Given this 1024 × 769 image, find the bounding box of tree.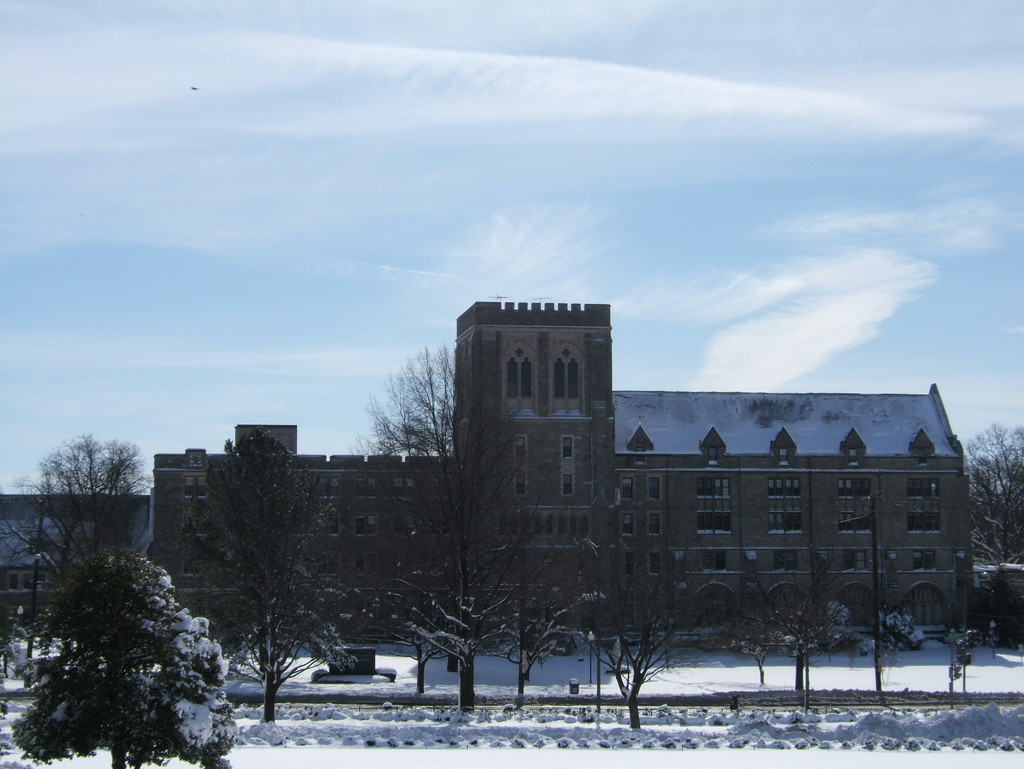
6 546 239 768.
